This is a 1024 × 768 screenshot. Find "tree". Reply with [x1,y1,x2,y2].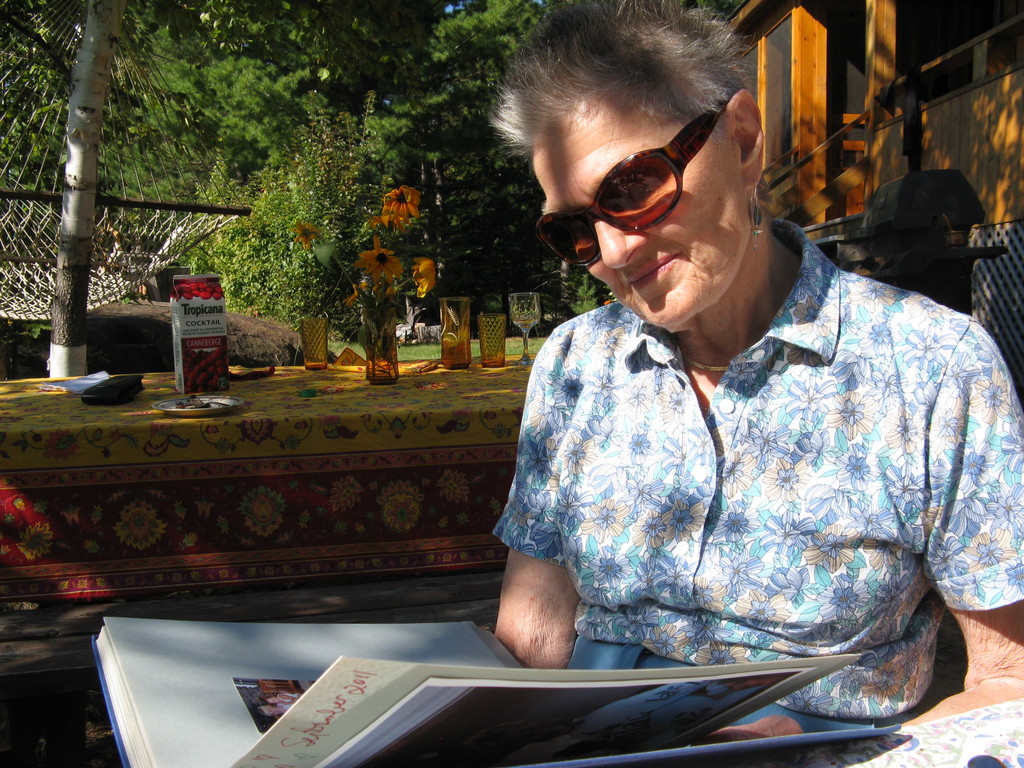
[380,0,563,278].
